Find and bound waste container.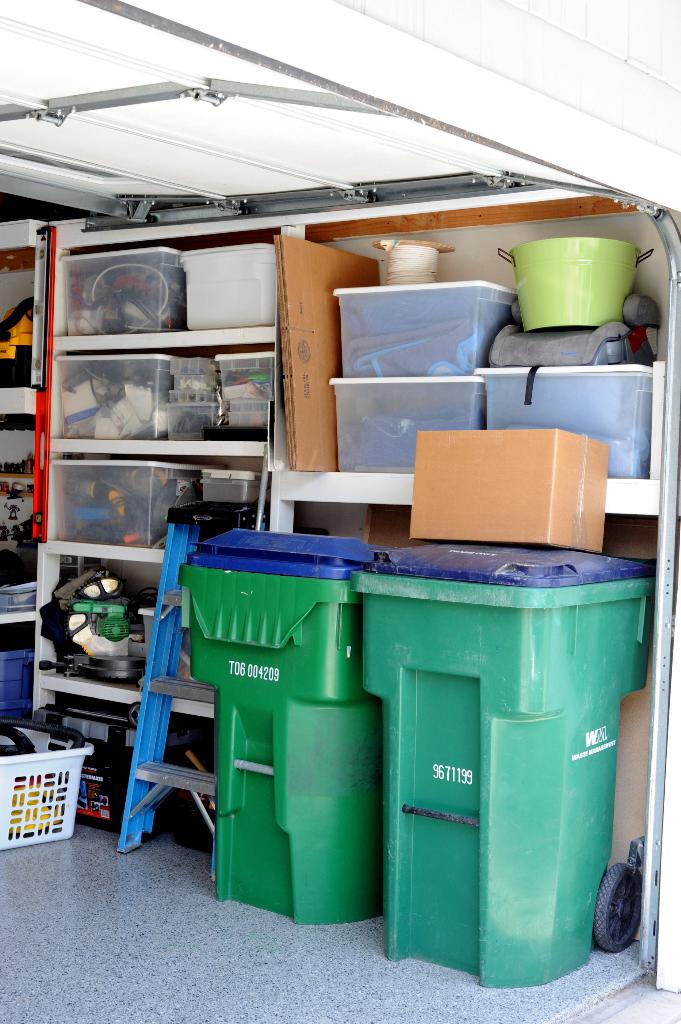
Bound: (344, 536, 657, 987).
